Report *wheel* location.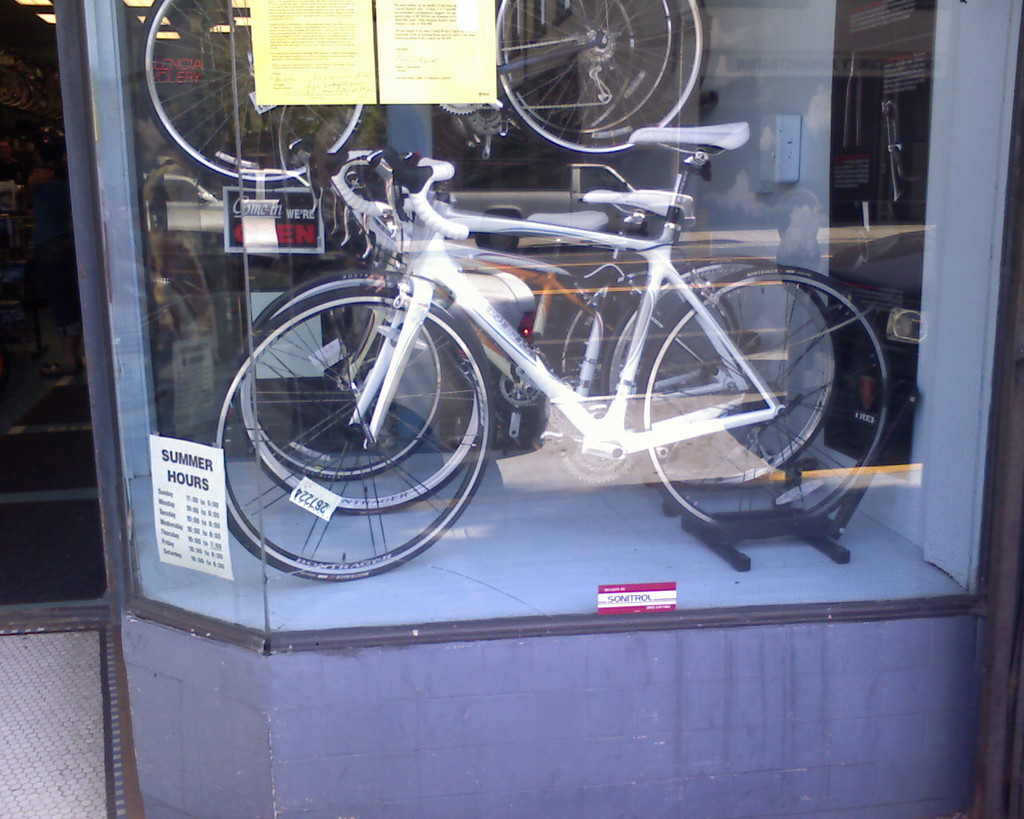
Report: bbox=(201, 280, 494, 585).
